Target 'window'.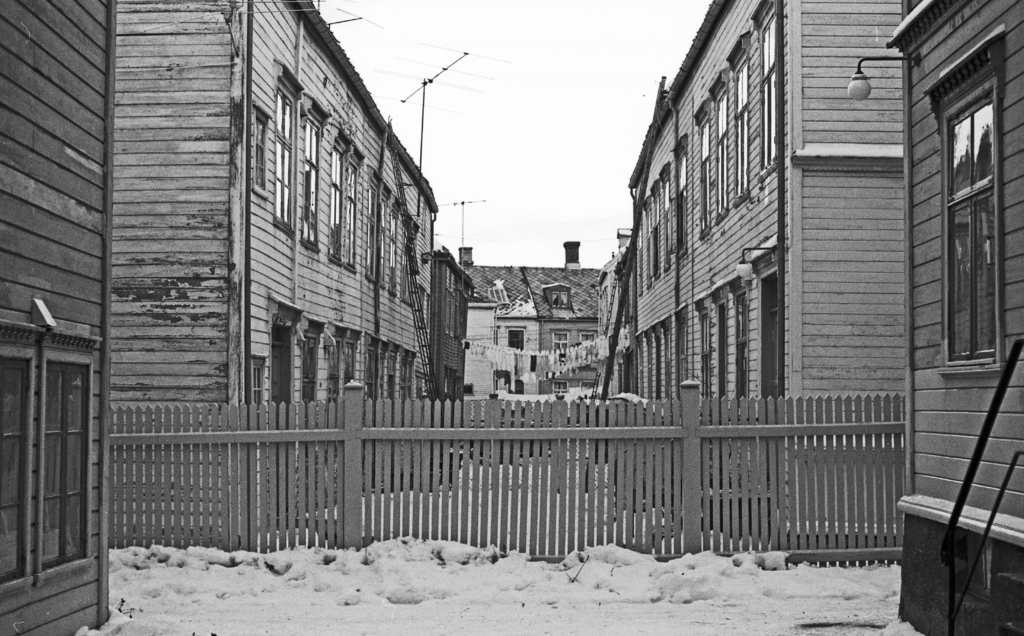
Target region: (left=764, top=15, right=774, bottom=181).
